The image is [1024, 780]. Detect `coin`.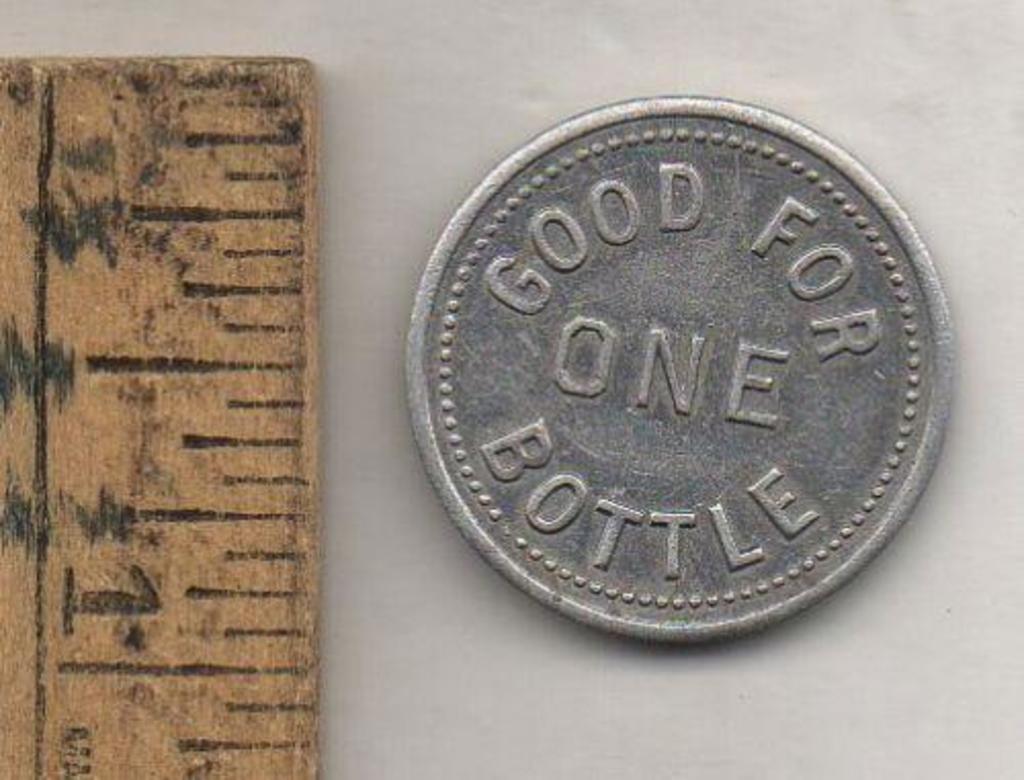
Detection: Rect(414, 96, 961, 647).
